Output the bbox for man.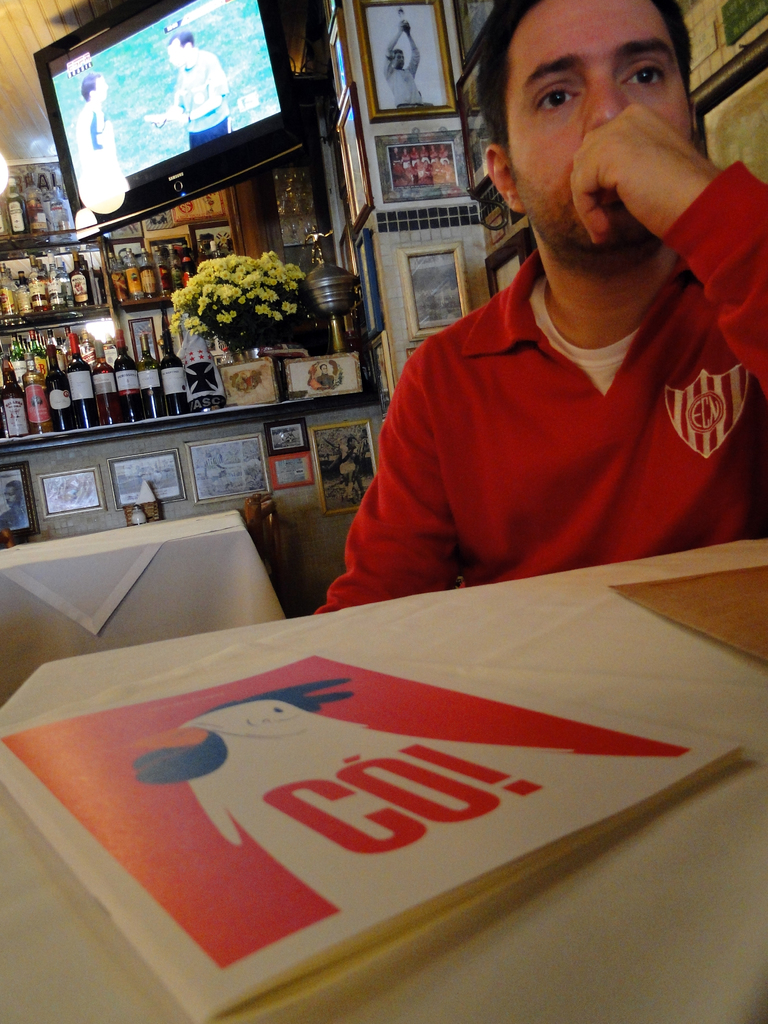
[left=331, top=0, right=767, bottom=584].
